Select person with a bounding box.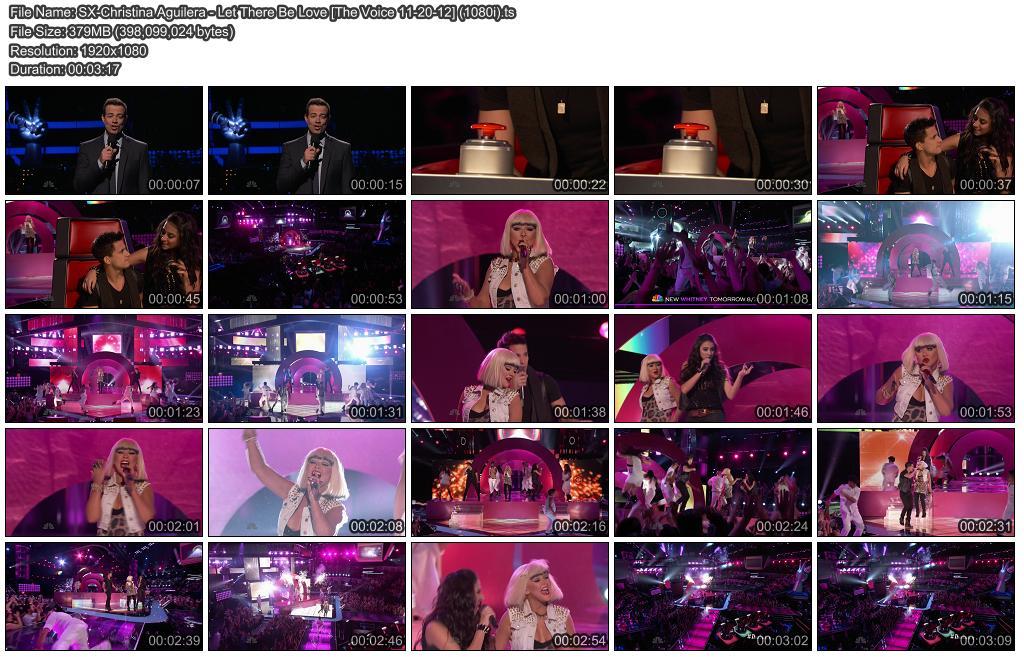
<bbox>872, 329, 958, 420</bbox>.
